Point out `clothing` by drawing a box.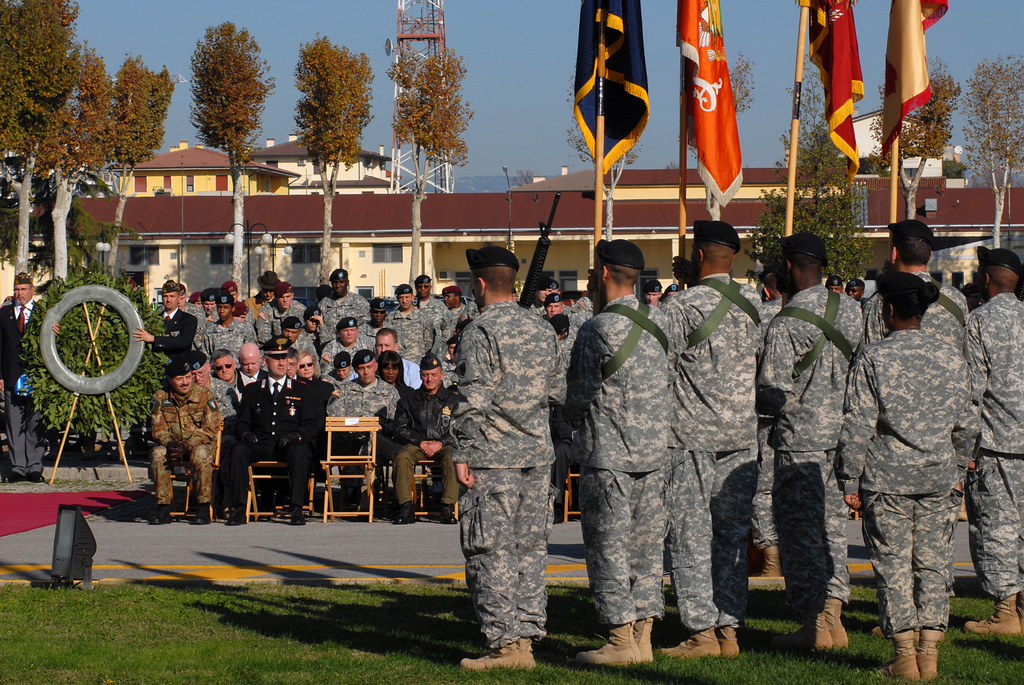
[x1=212, y1=374, x2=238, y2=432].
